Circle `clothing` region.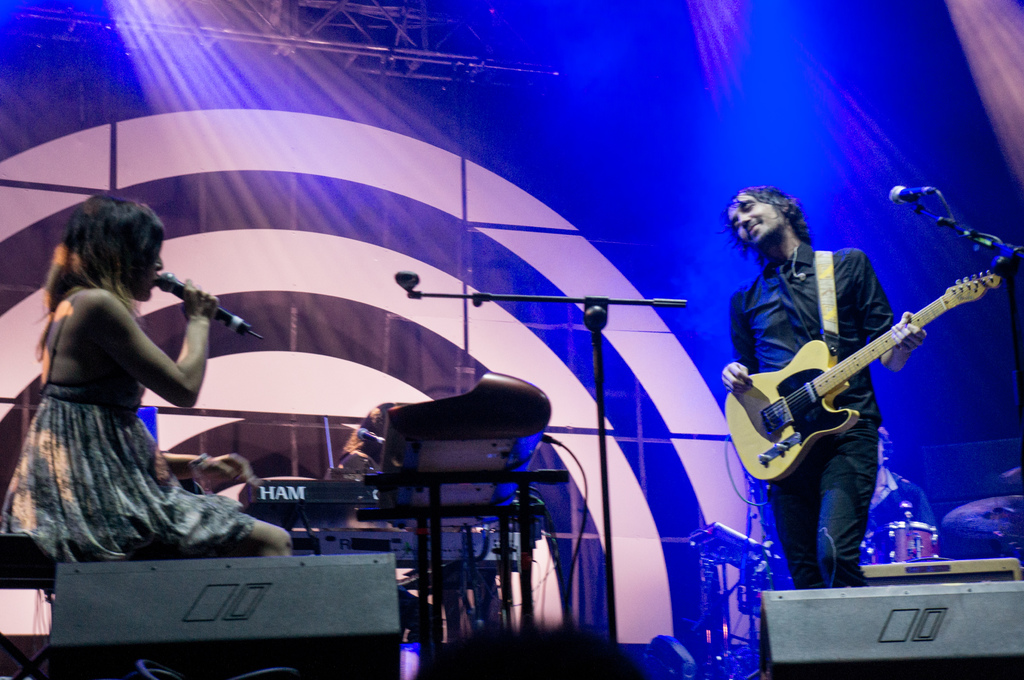
Region: <region>728, 249, 887, 581</region>.
